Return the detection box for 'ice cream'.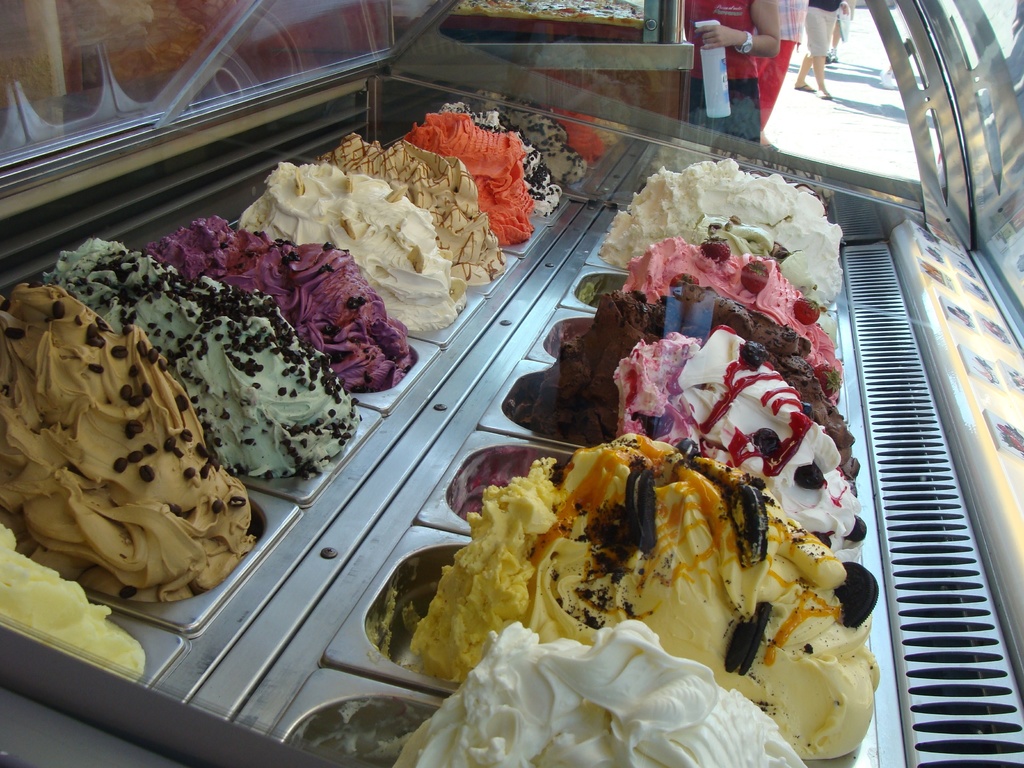
[x1=311, y1=130, x2=512, y2=292].
